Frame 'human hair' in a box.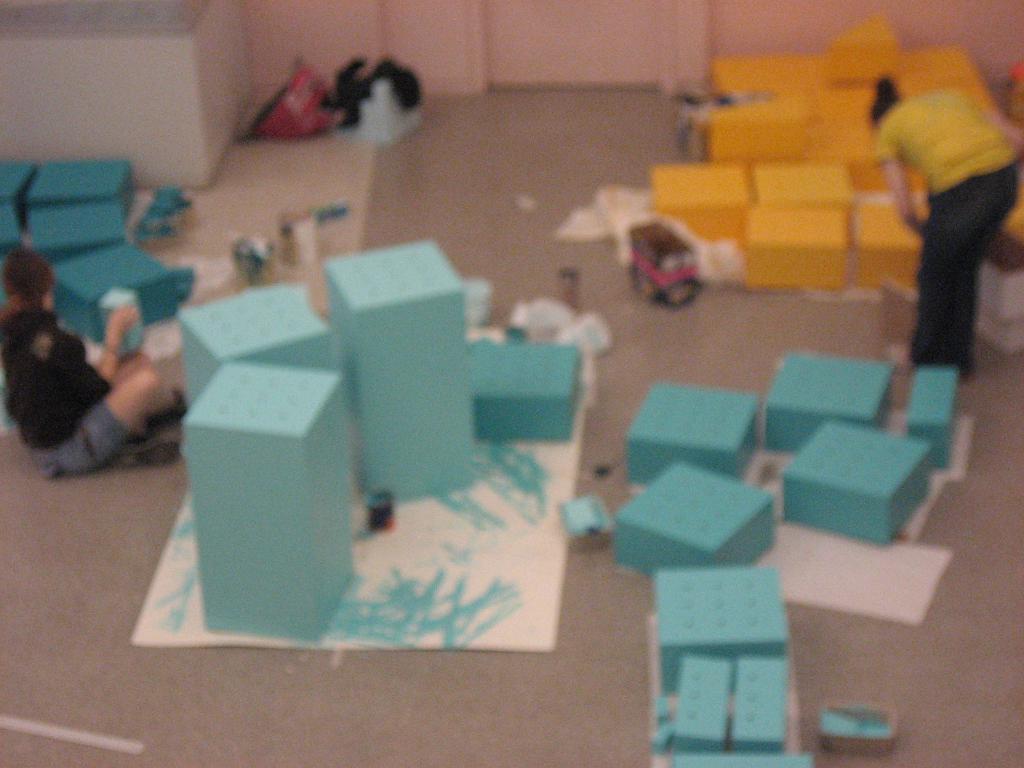
pyautogui.locateOnScreen(870, 77, 903, 124).
